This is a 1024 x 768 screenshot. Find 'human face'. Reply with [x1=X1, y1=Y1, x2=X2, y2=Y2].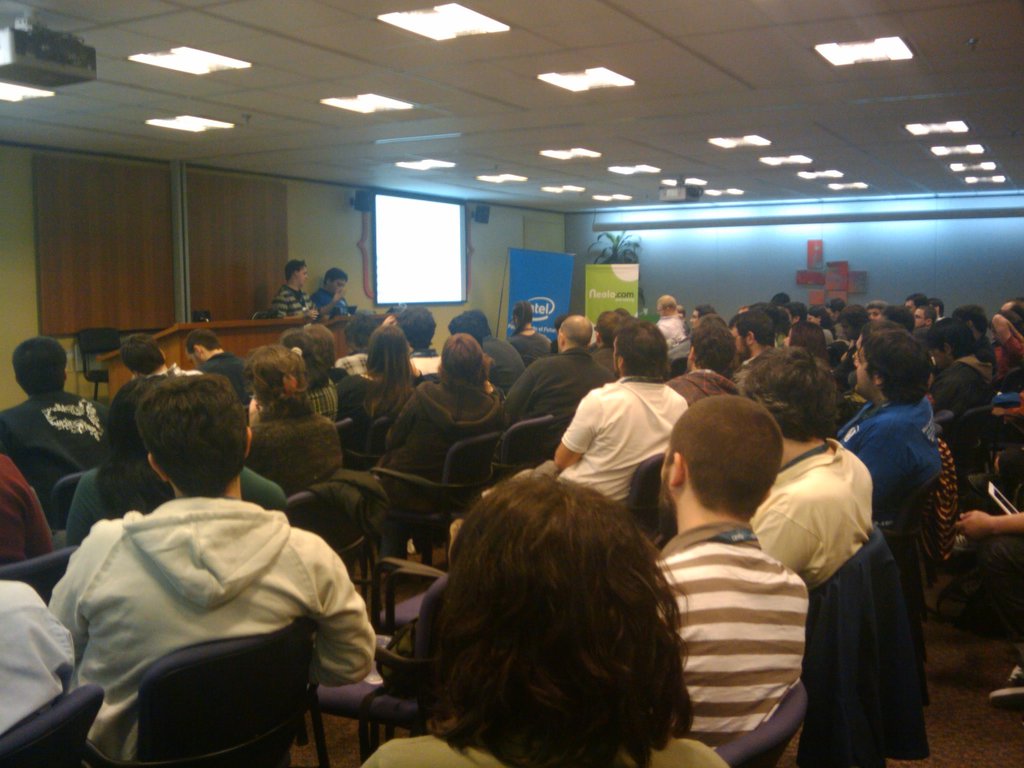
[x1=294, y1=269, x2=307, y2=289].
